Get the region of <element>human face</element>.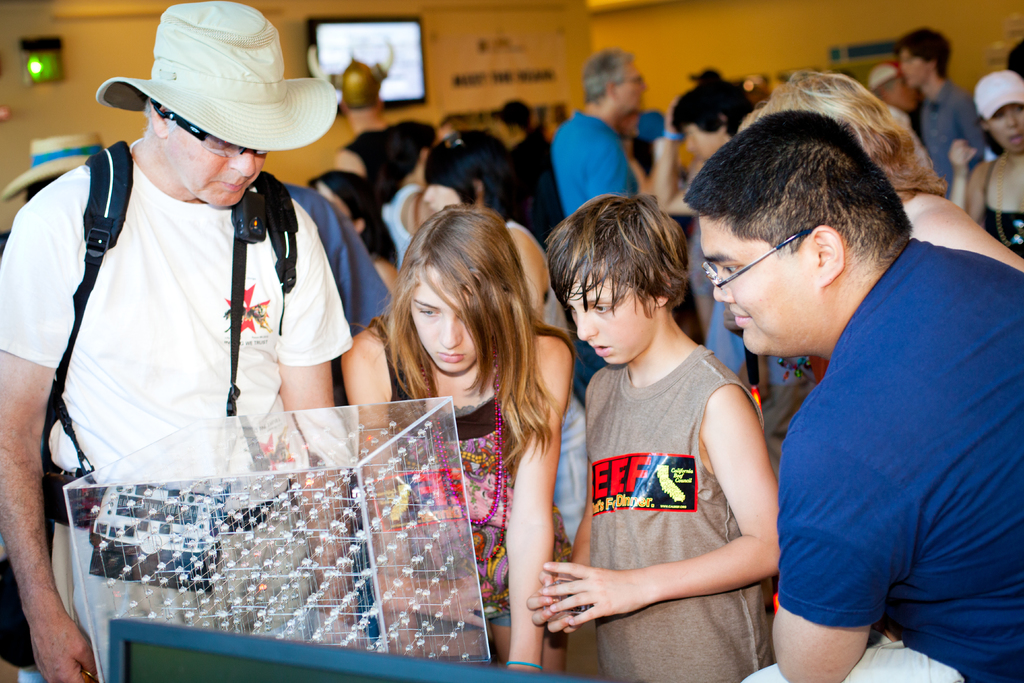
<region>990, 102, 1023, 152</region>.
